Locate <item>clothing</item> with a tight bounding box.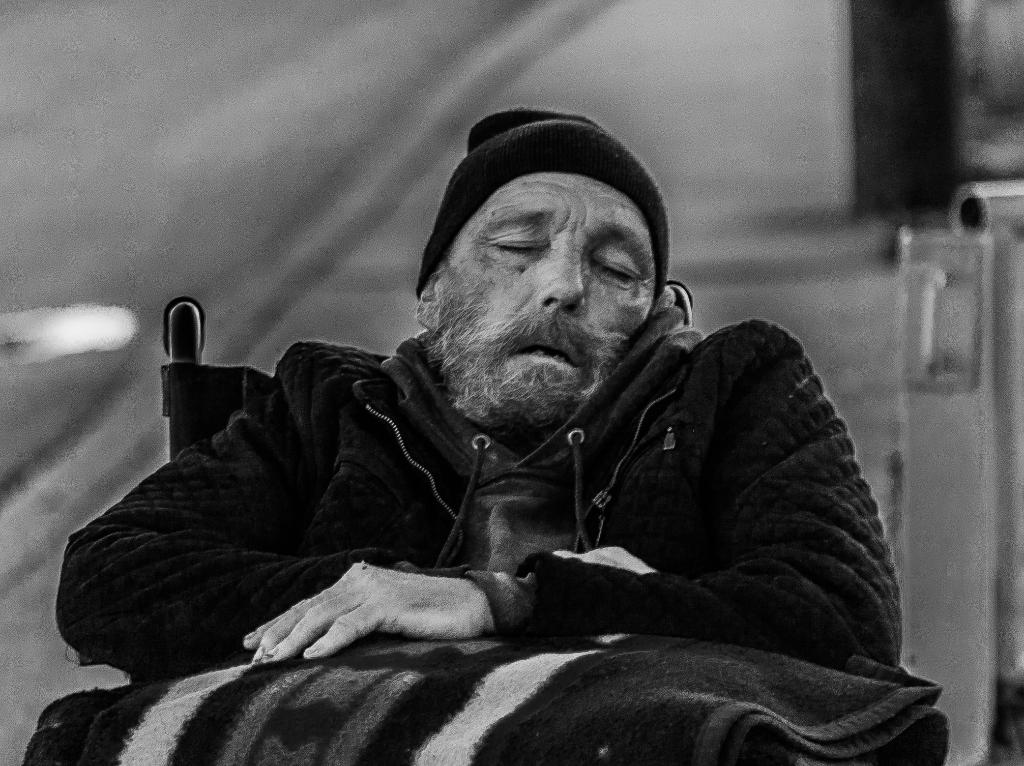
[x1=49, y1=337, x2=911, y2=673].
